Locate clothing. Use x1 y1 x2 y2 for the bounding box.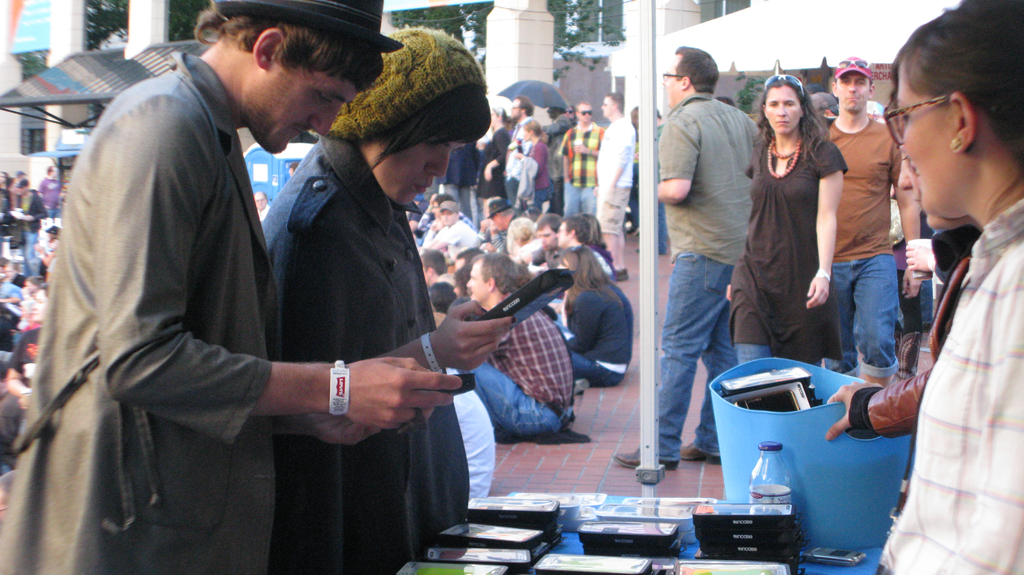
877 203 1023 574.
